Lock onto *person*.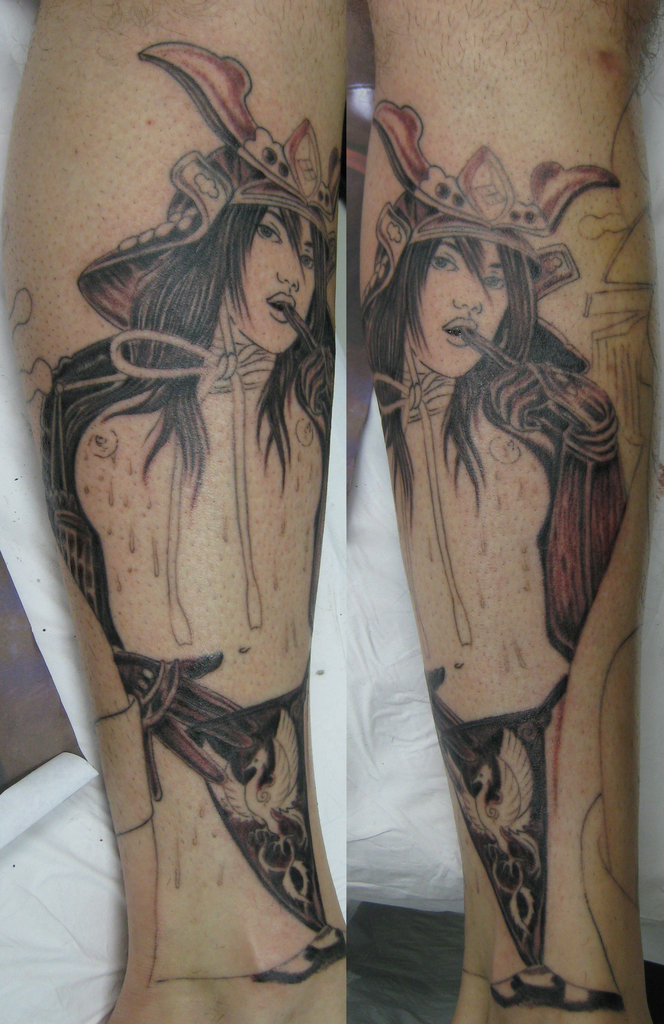
Locked: box(366, 0, 662, 1023).
